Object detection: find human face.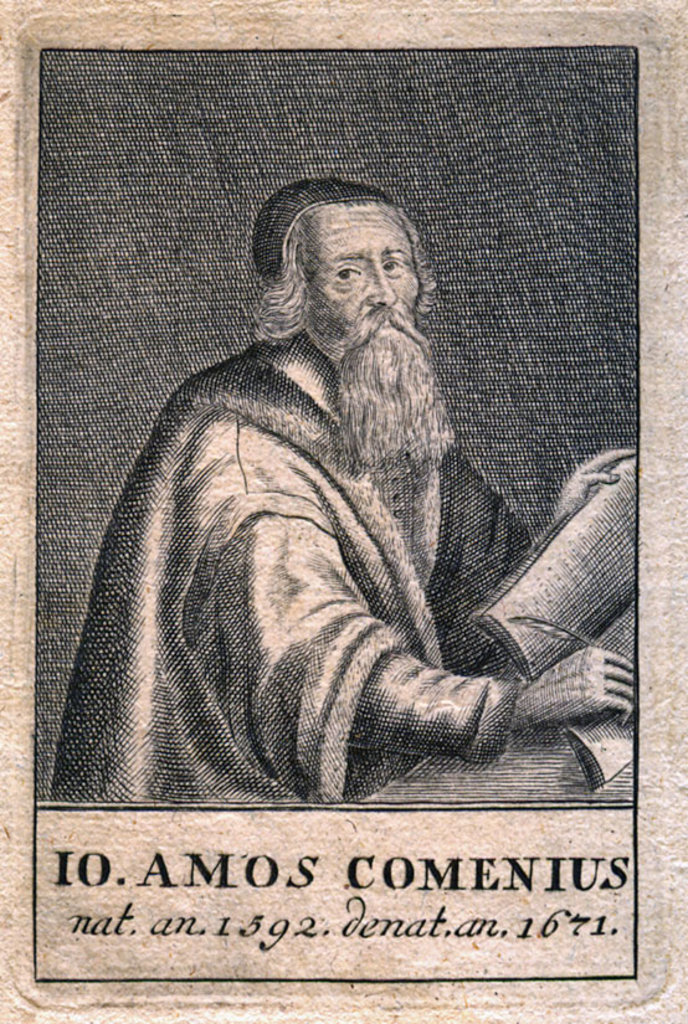
293,205,426,359.
